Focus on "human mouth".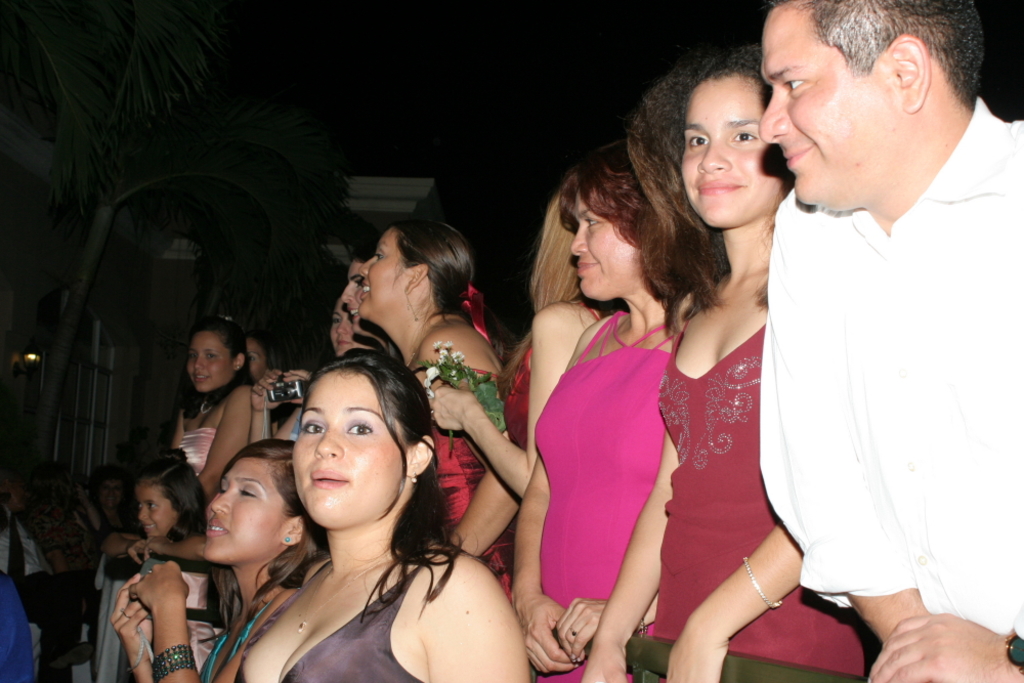
Focused at Rect(776, 134, 804, 163).
